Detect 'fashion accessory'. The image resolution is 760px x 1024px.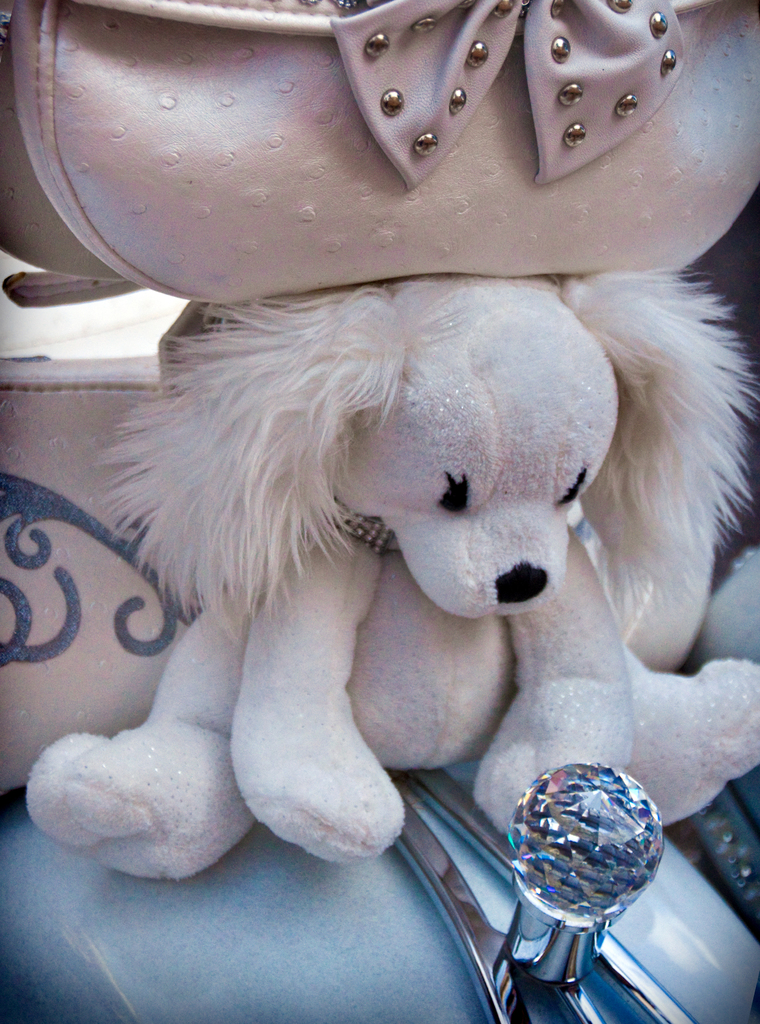
BBox(0, 0, 759, 326).
